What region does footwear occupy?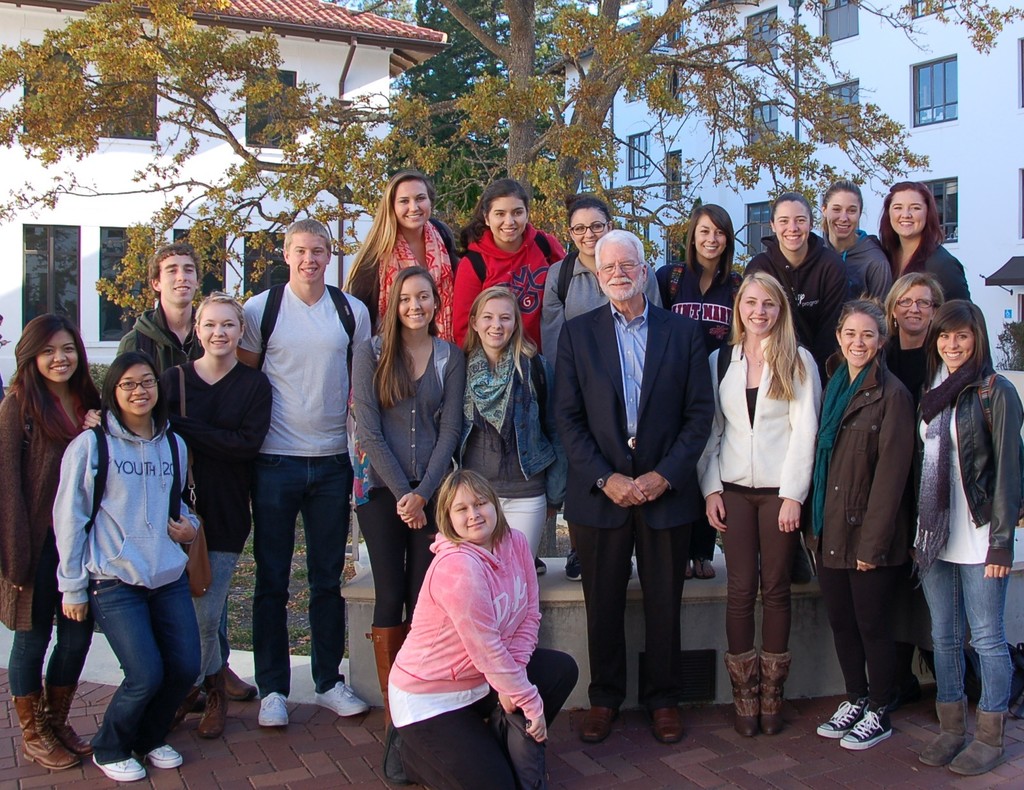
216/670/257/702.
